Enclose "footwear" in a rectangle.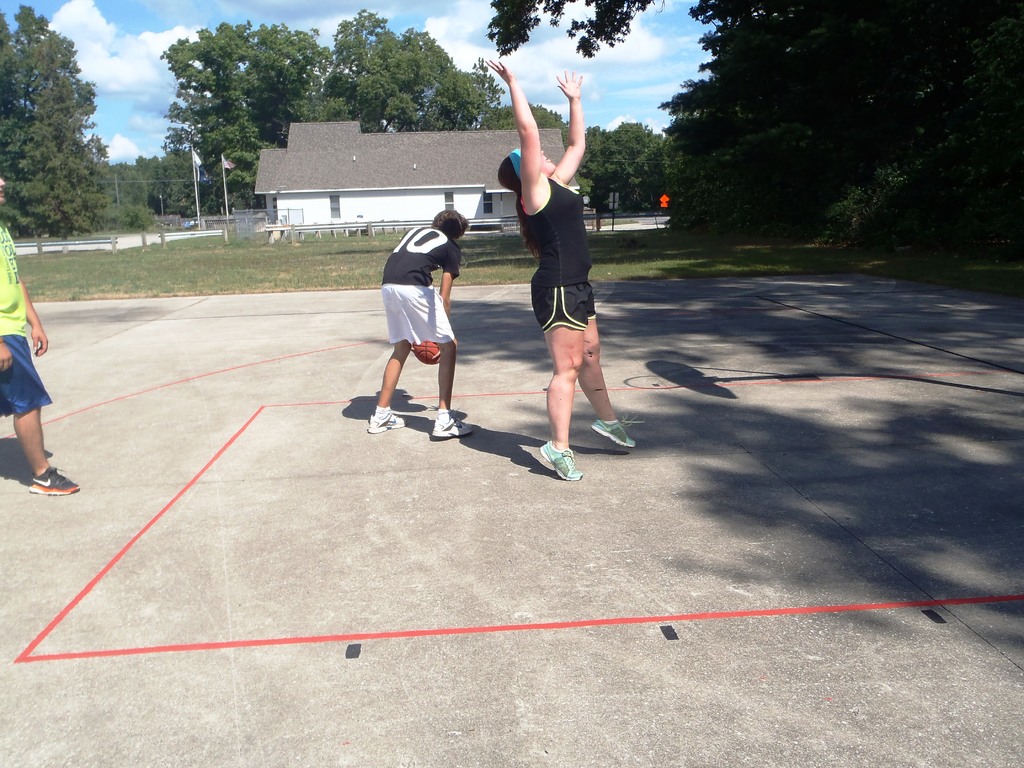
left=588, top=414, right=638, bottom=451.
